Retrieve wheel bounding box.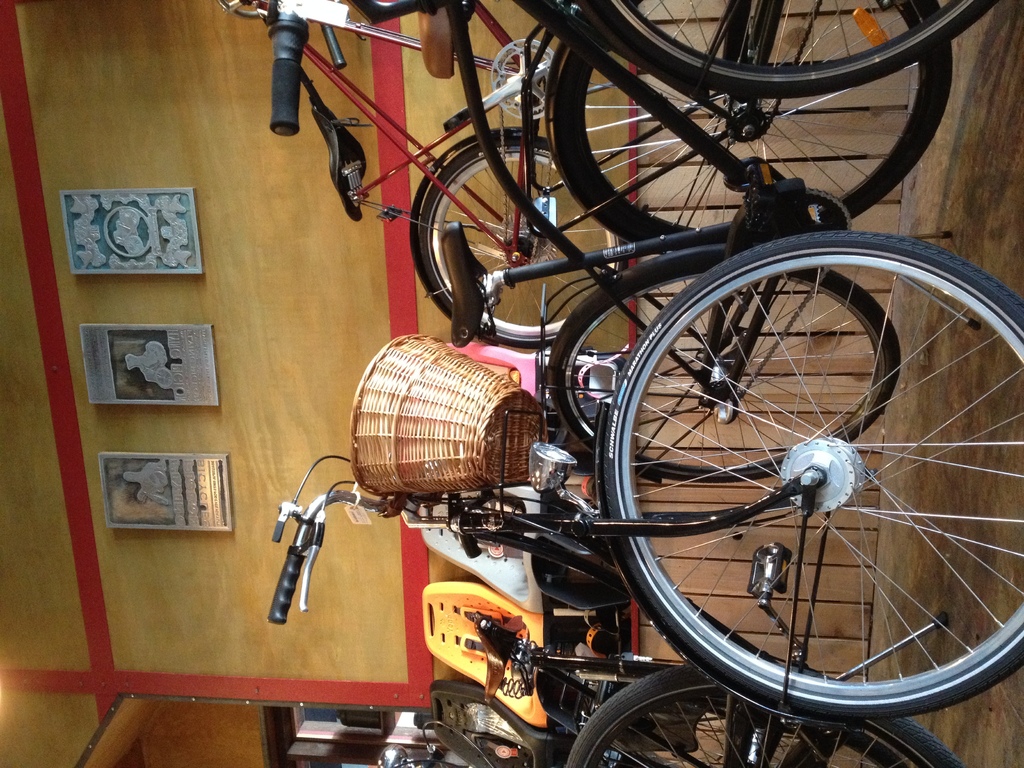
Bounding box: box(561, 664, 963, 767).
